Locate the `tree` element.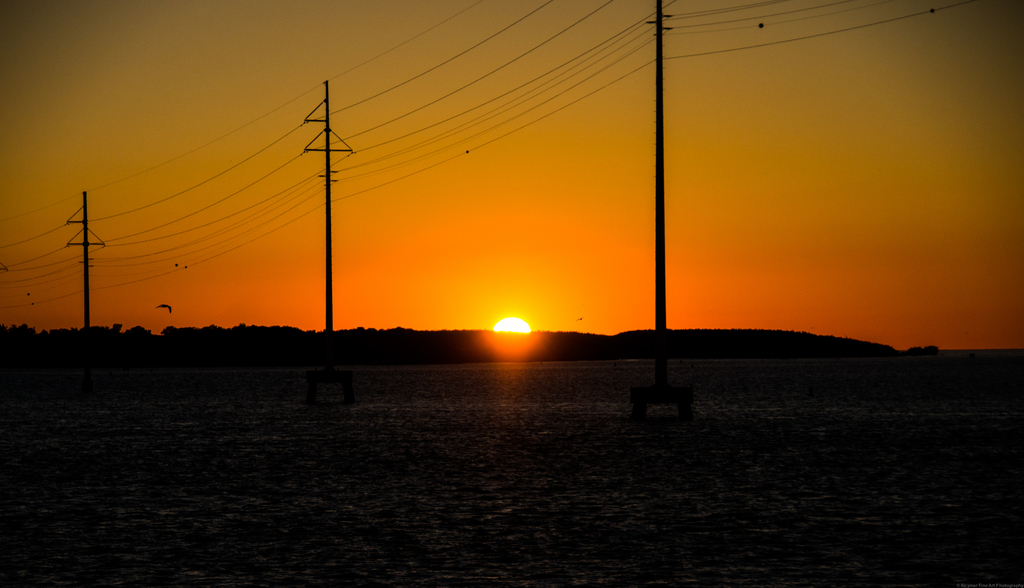
Element bbox: 905,340,940,355.
